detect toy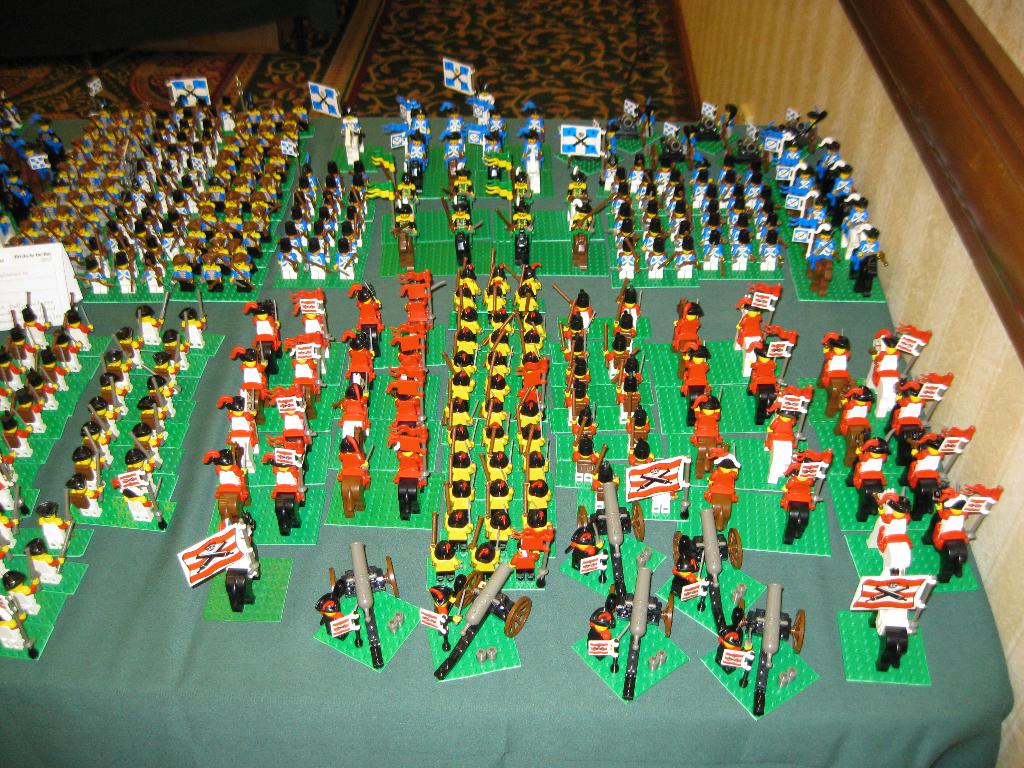
562/376/603/417
